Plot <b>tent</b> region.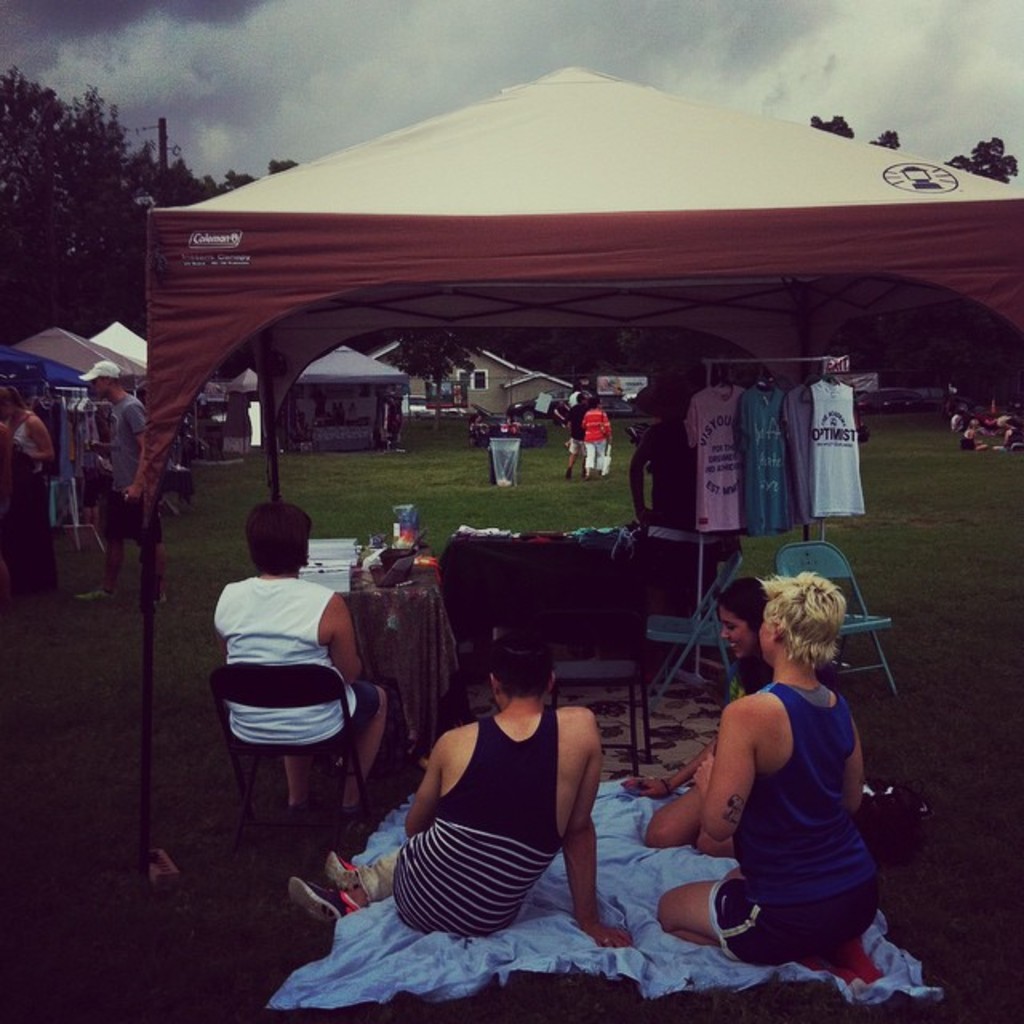
Plotted at (left=0, top=342, right=82, bottom=554).
